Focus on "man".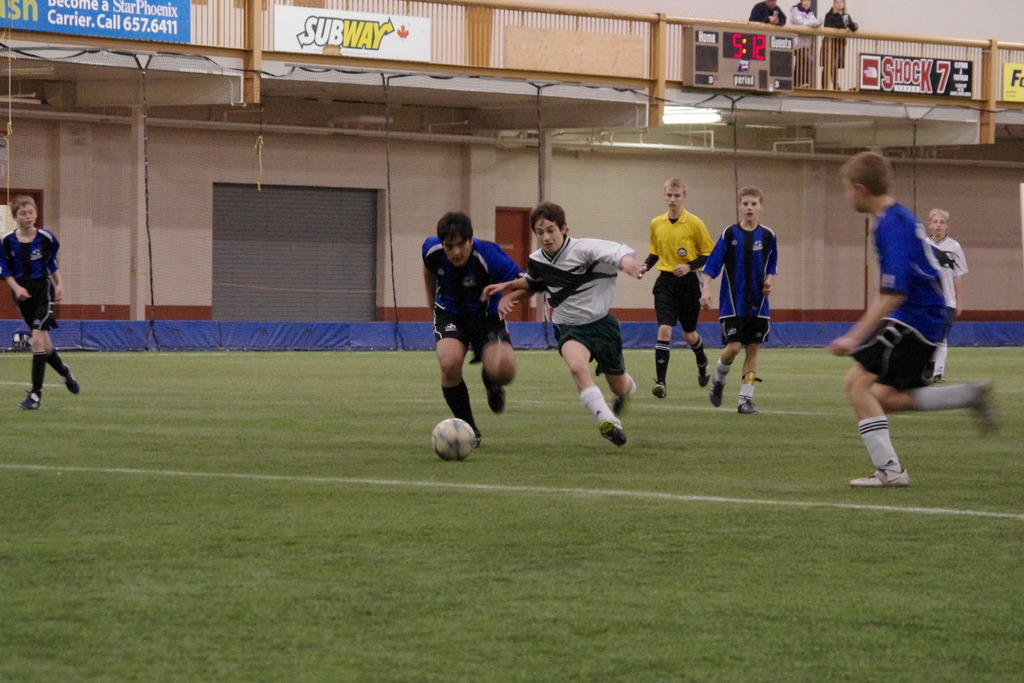
Focused at select_region(817, 165, 979, 491).
